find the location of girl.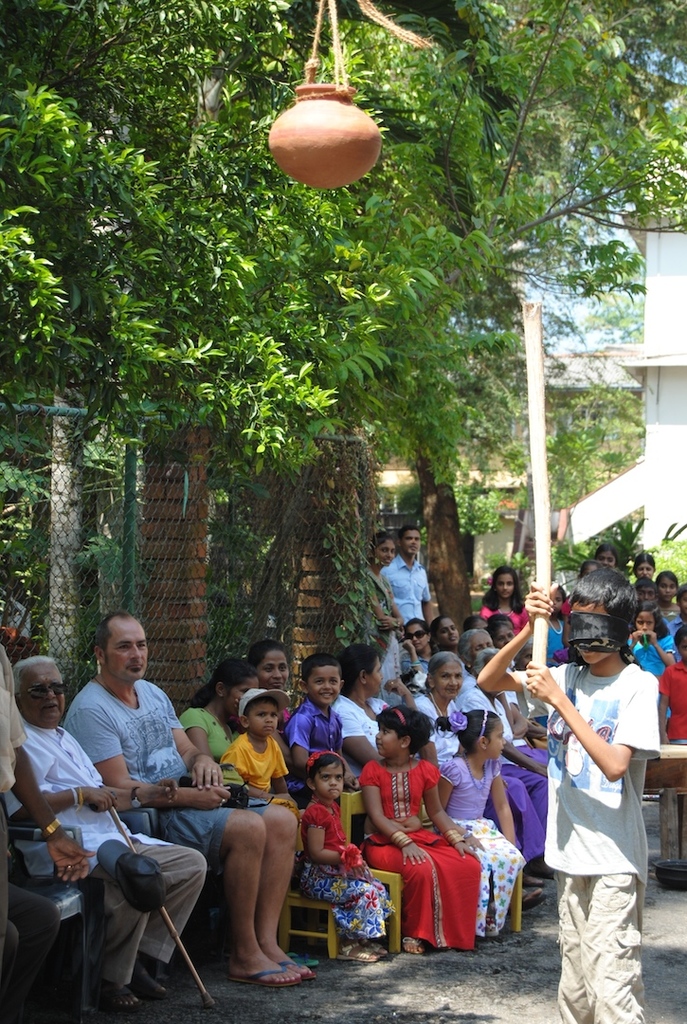
Location: 292/748/394/963.
